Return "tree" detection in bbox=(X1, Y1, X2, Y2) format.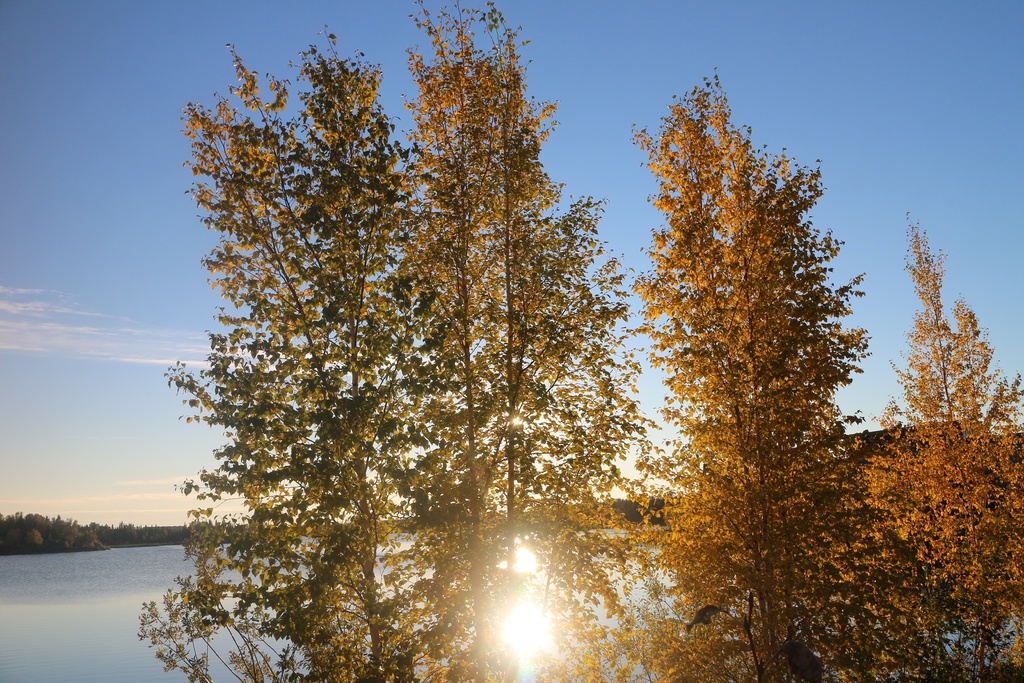
bbox=(846, 199, 1023, 682).
